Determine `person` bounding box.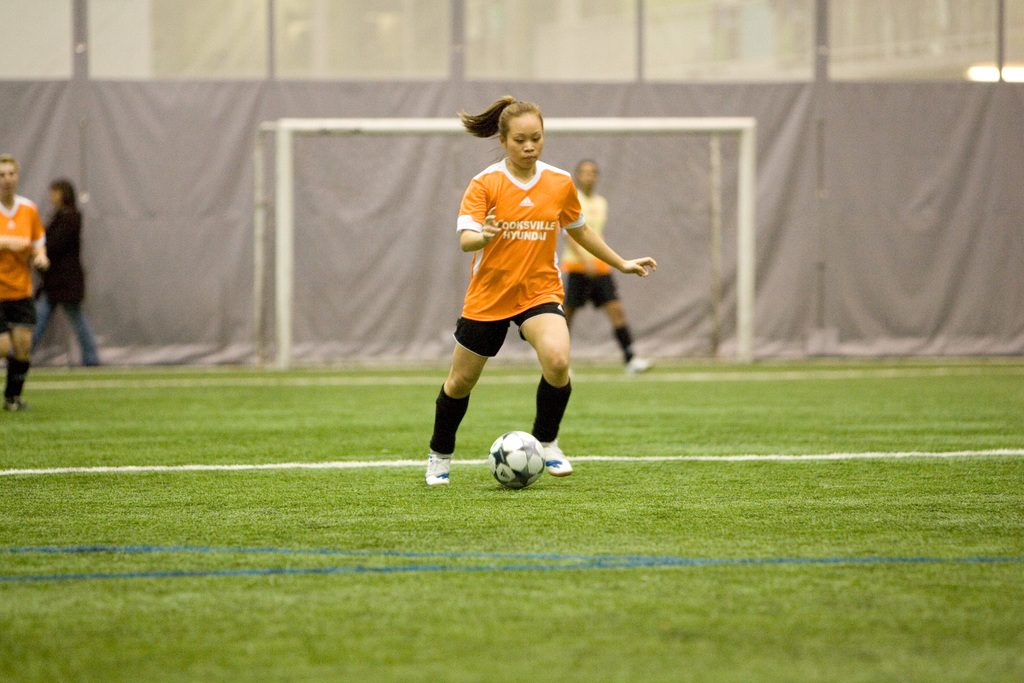
Determined: detection(30, 177, 103, 369).
